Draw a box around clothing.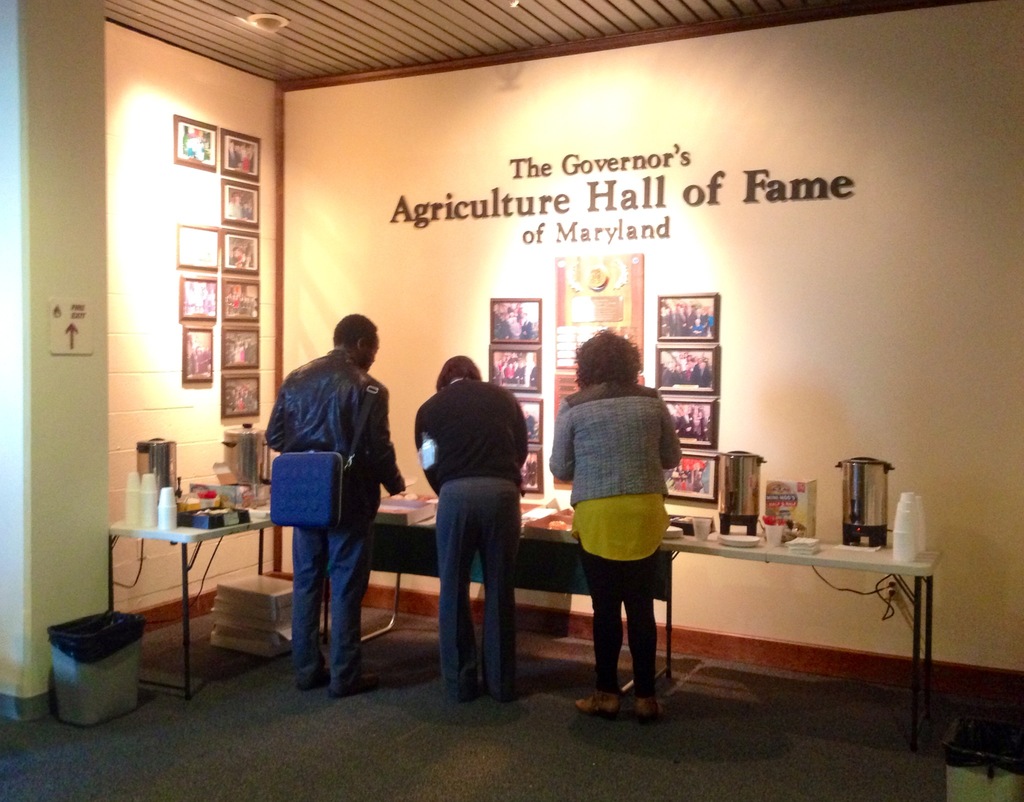
select_region(544, 366, 690, 676).
